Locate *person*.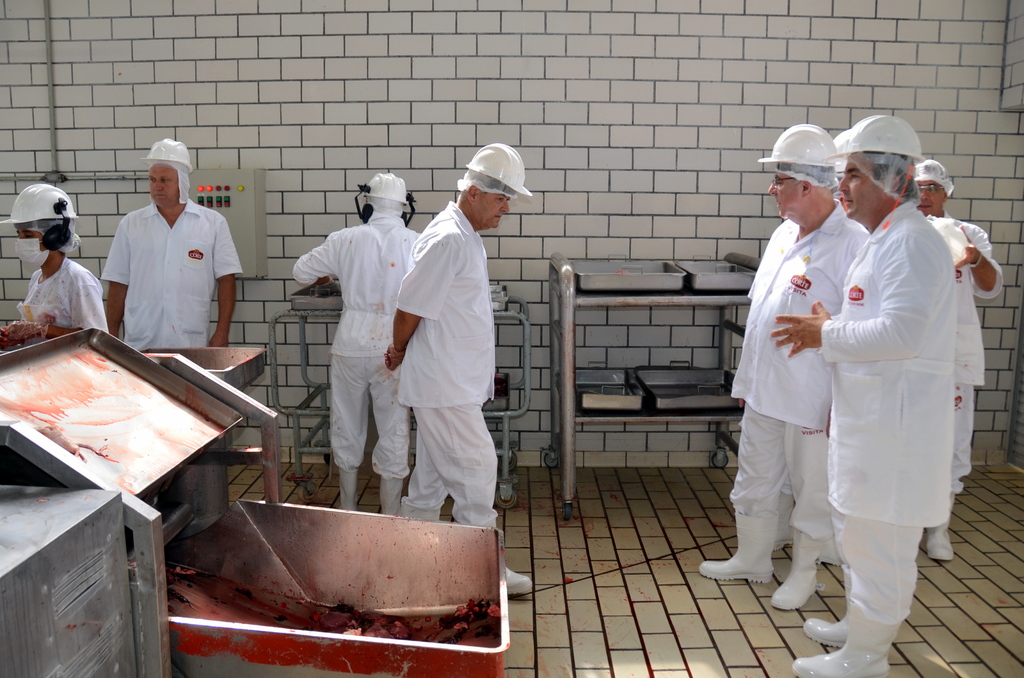
Bounding box: Rect(384, 140, 527, 587).
